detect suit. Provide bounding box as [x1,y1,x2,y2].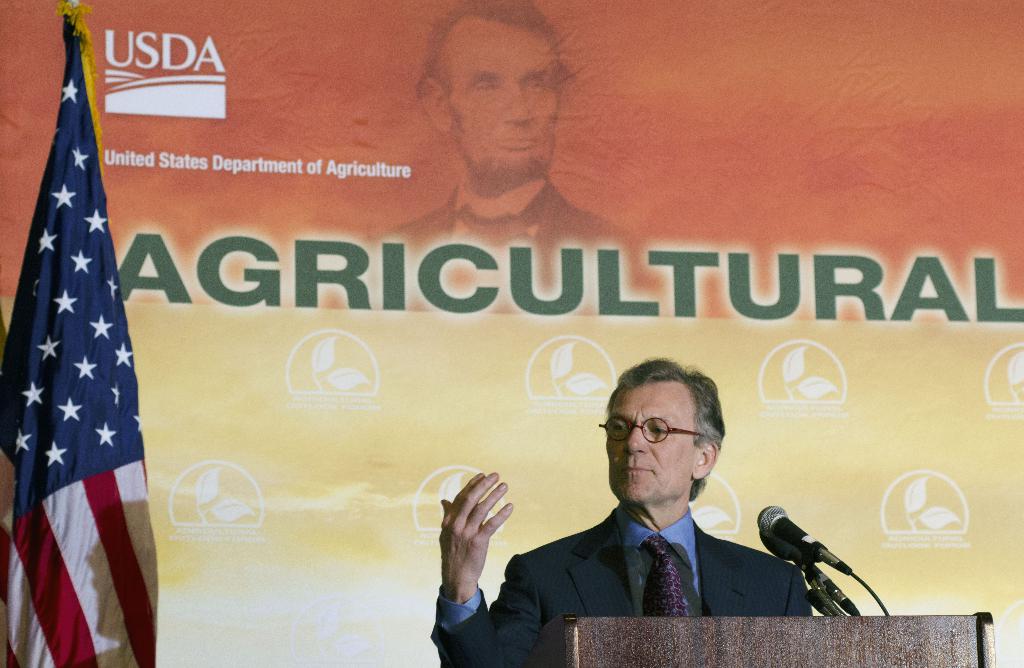
[354,171,644,287].
